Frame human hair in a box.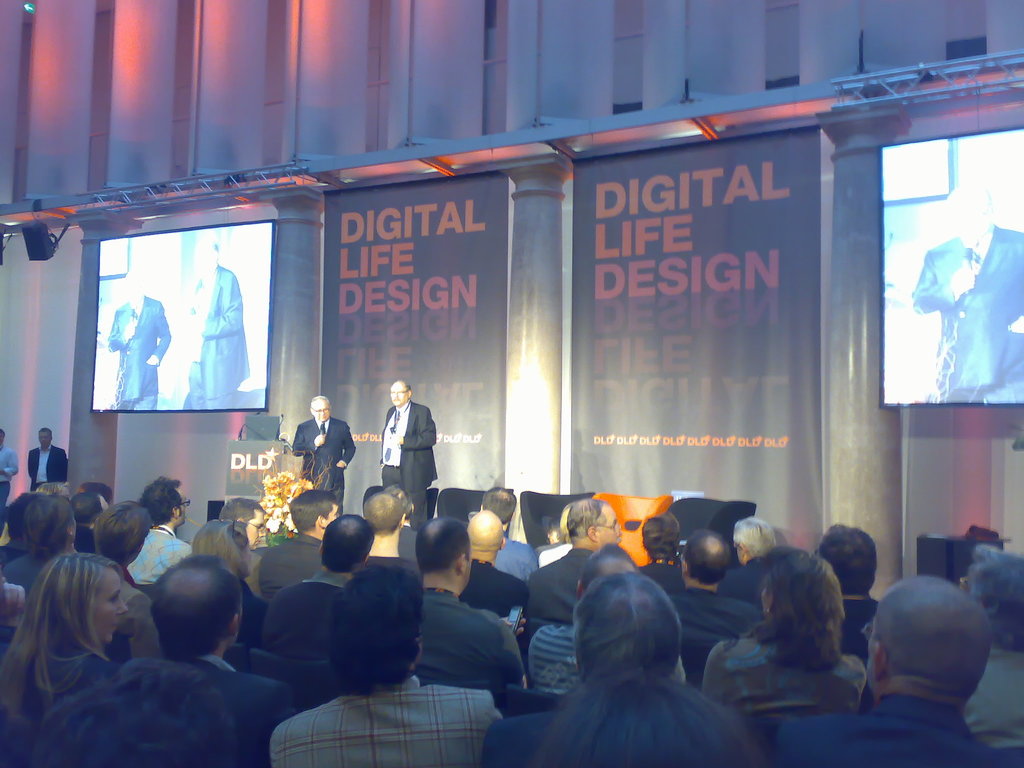
139, 477, 181, 527.
